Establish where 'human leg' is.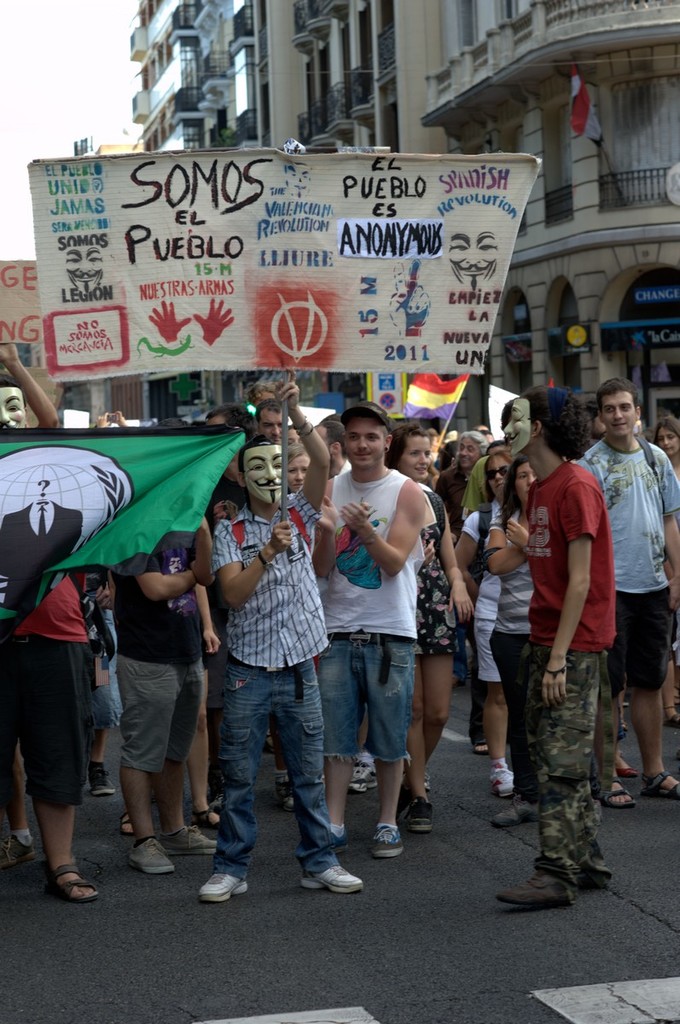
Established at 369, 651, 398, 859.
